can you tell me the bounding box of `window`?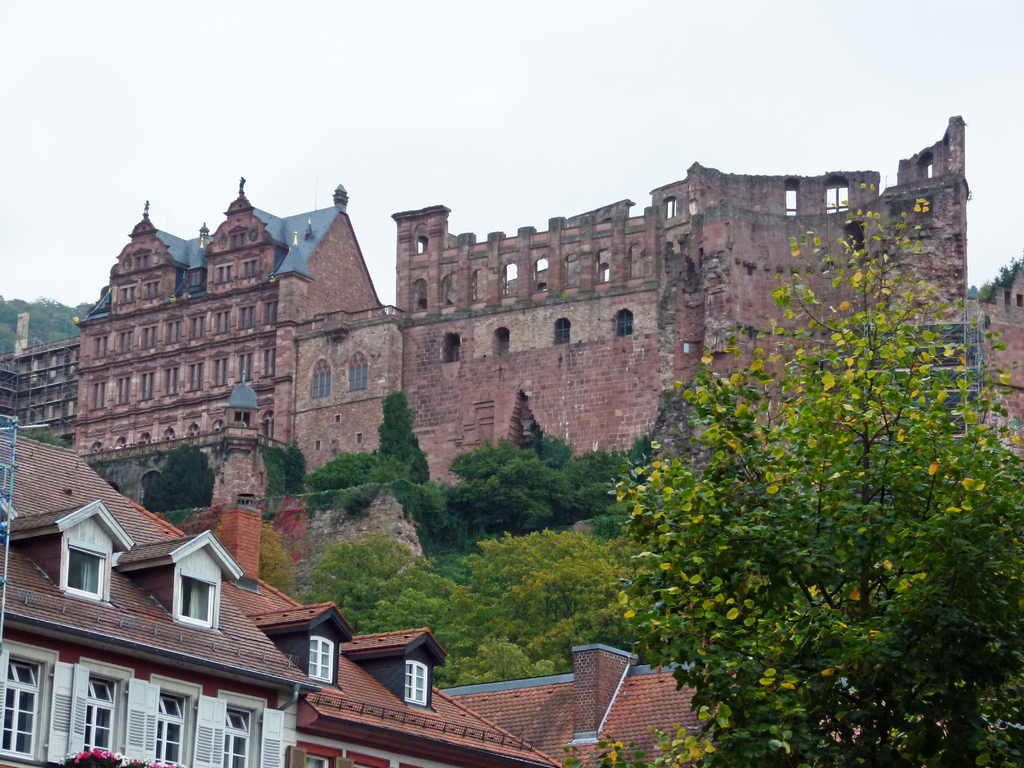
188/358/204/392.
